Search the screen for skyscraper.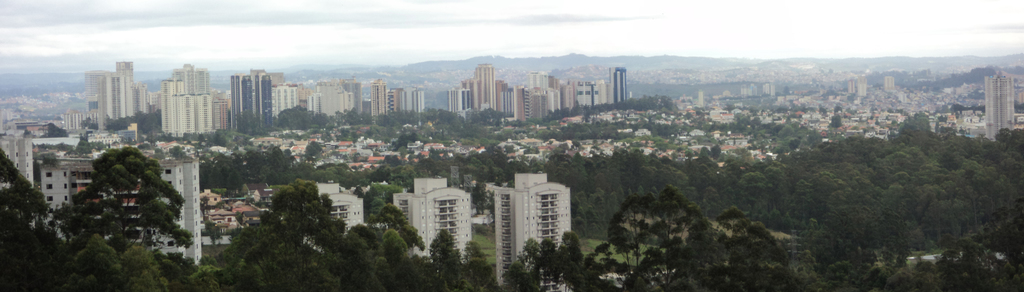
Found at (610, 66, 625, 104).
